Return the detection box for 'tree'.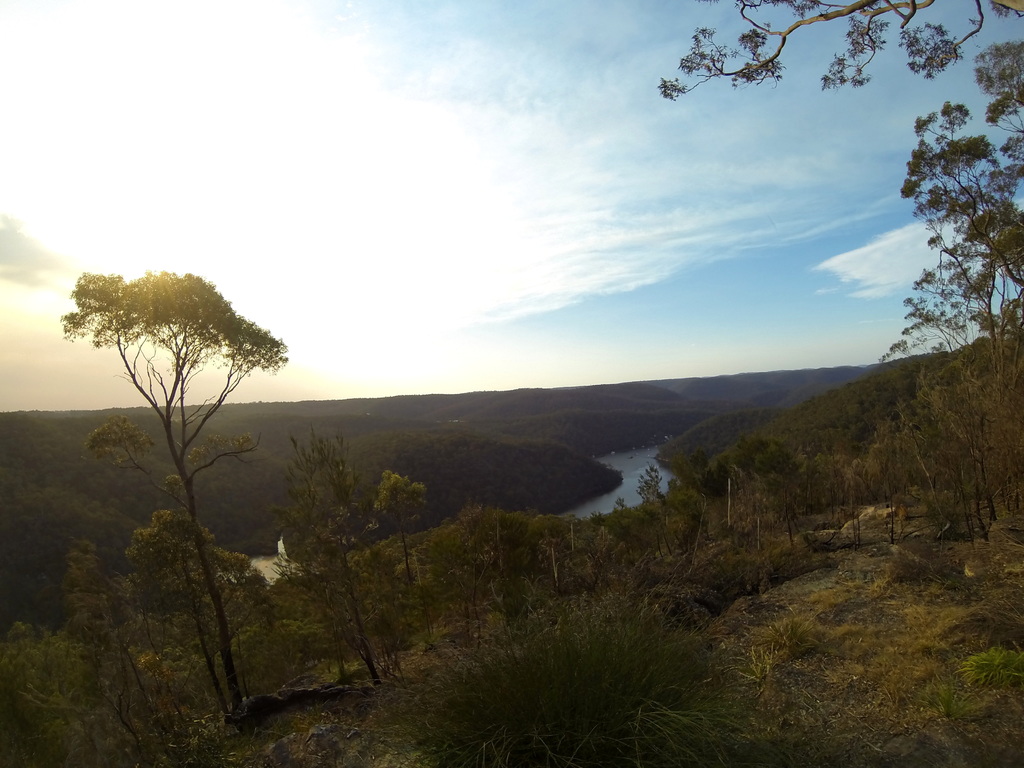
273 420 396 702.
